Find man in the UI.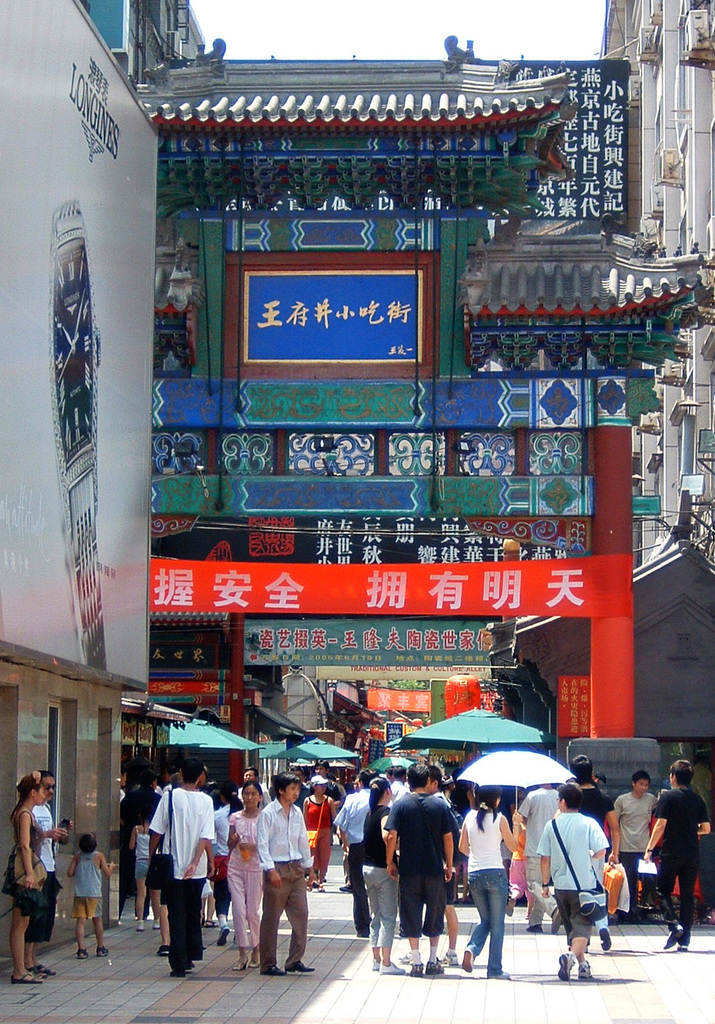
UI element at l=343, t=775, r=357, b=796.
